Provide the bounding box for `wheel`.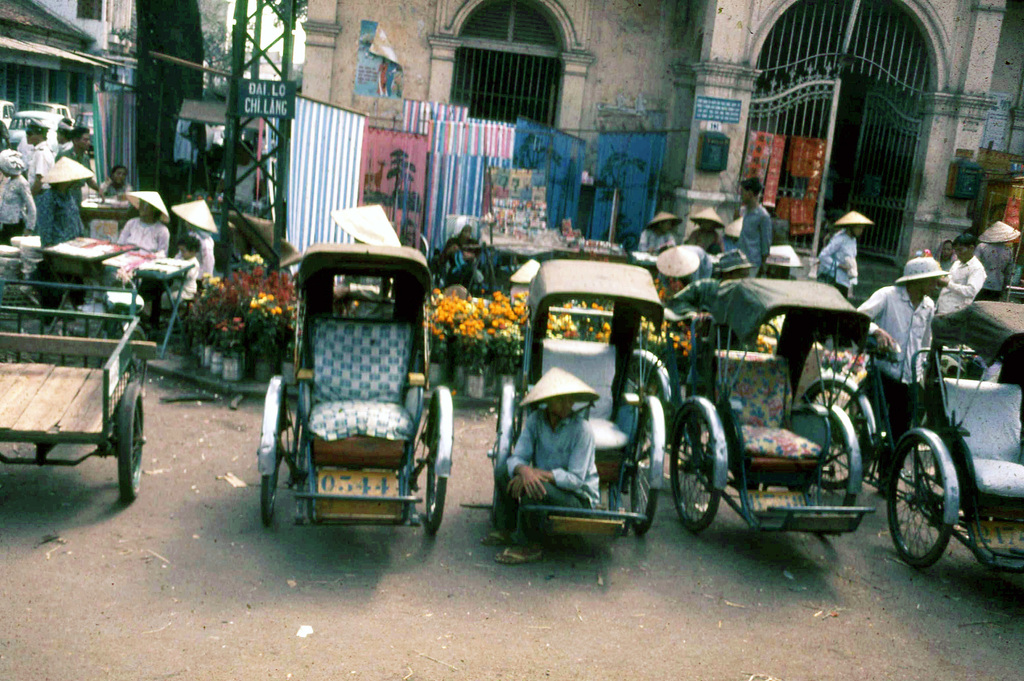
<box>743,395,857,552</box>.
